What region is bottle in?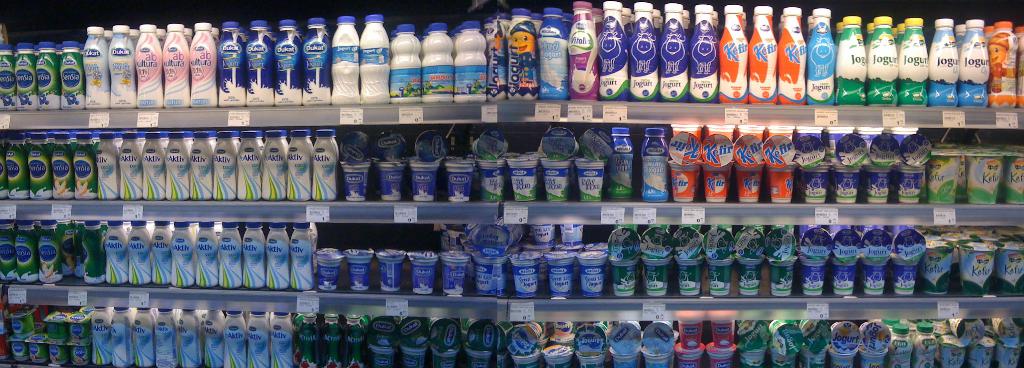
bbox(605, 126, 640, 207).
